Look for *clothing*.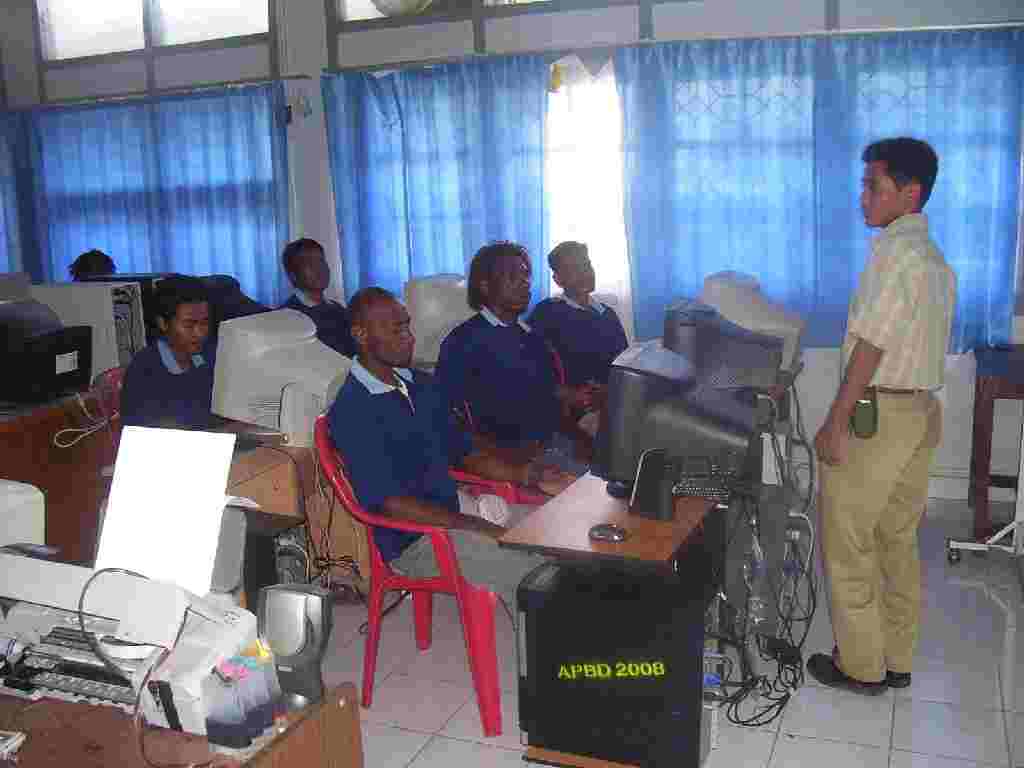
Found: (130, 340, 216, 430).
